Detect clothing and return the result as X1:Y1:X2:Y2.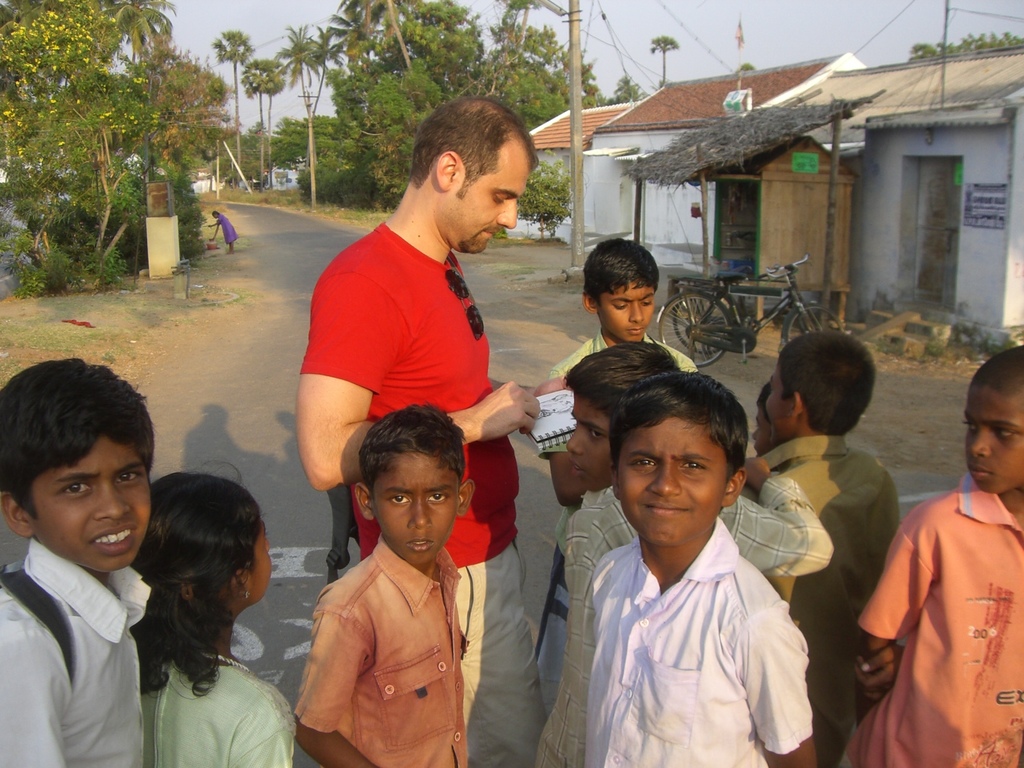
536:485:834:767.
